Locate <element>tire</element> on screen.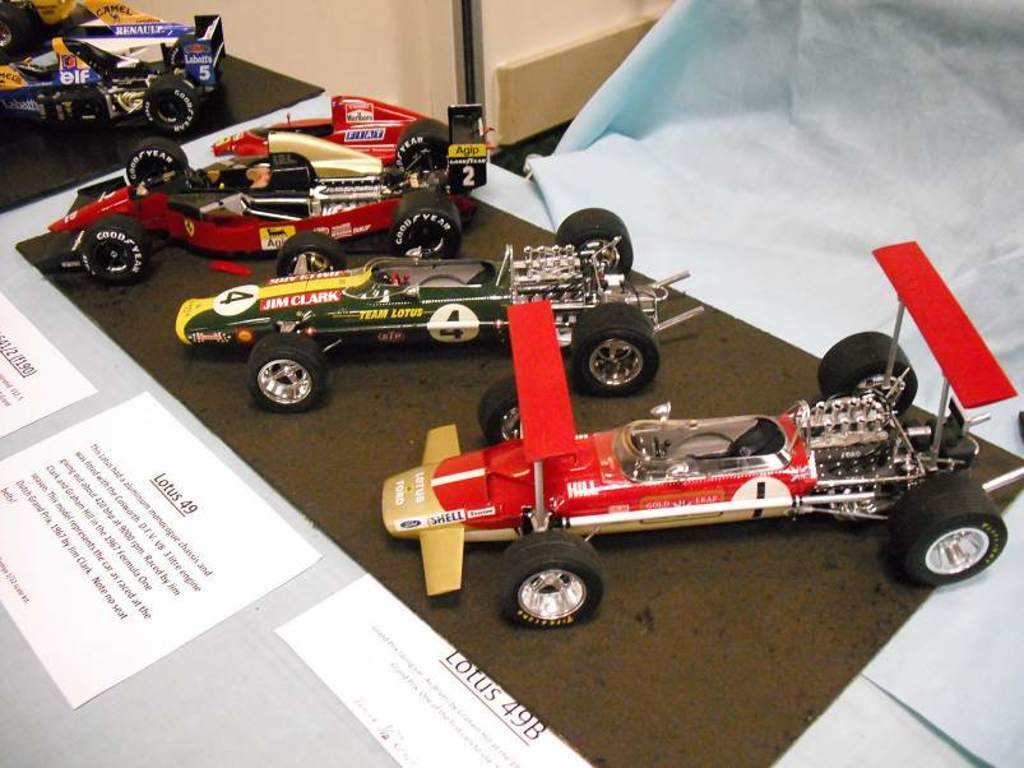
On screen at (left=555, top=209, right=633, bottom=270).
